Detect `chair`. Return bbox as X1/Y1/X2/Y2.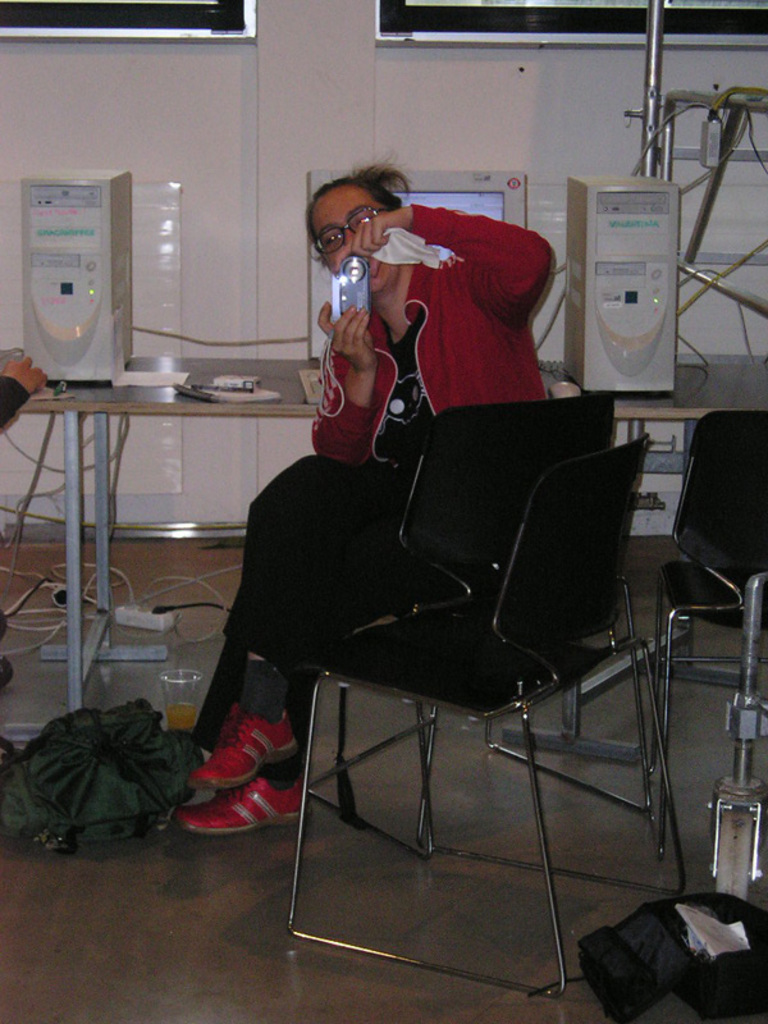
284/436/684/1005.
